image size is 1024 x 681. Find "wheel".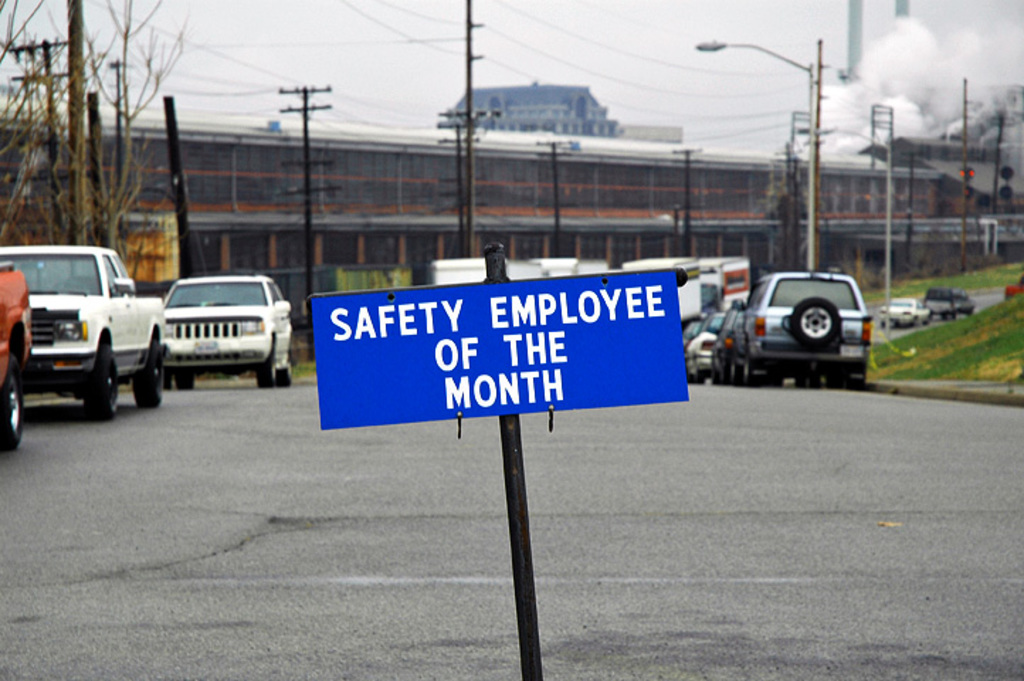
(x1=728, y1=360, x2=738, y2=383).
